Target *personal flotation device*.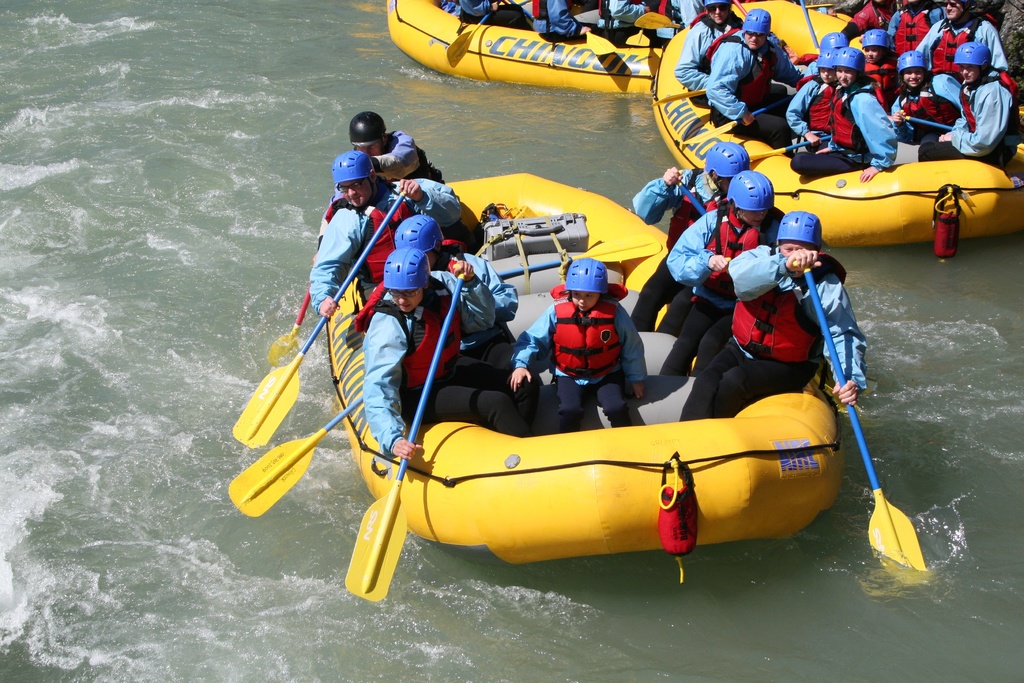
Target region: bbox=[684, 210, 776, 300].
